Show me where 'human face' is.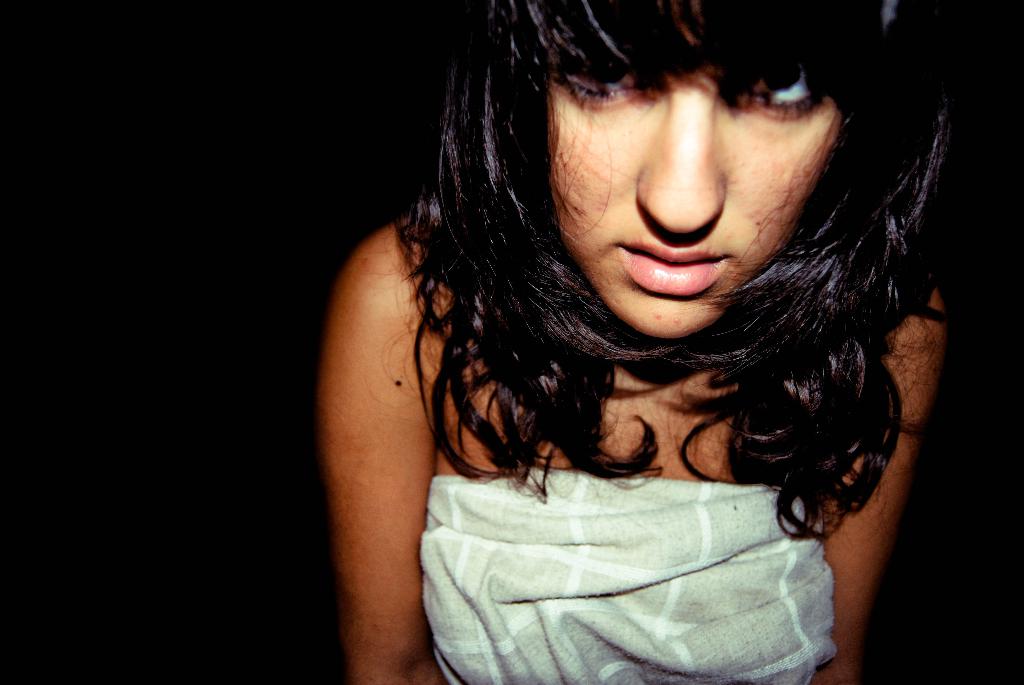
'human face' is at (545, 25, 847, 342).
